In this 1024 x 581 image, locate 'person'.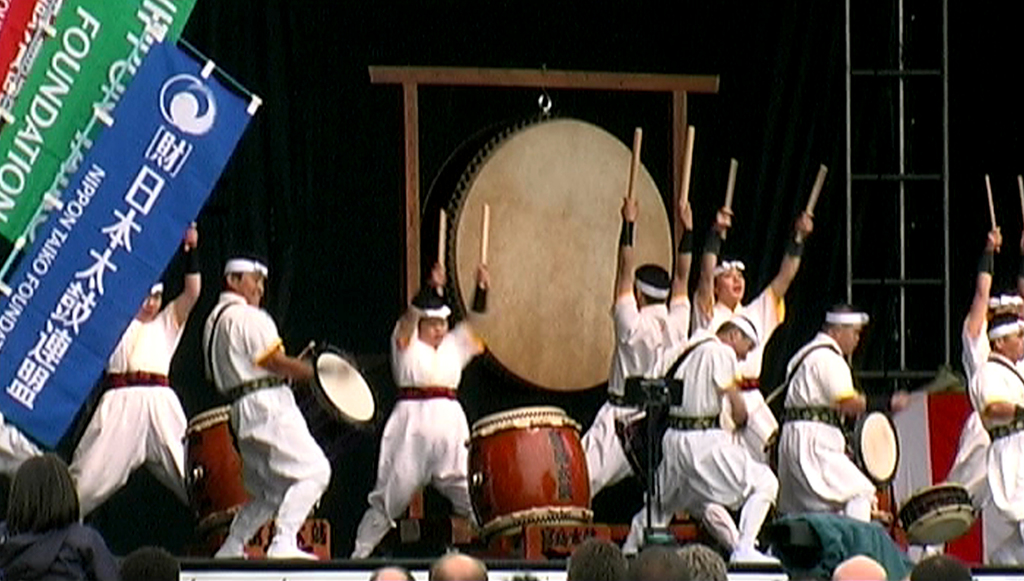
Bounding box: [964, 310, 1023, 580].
